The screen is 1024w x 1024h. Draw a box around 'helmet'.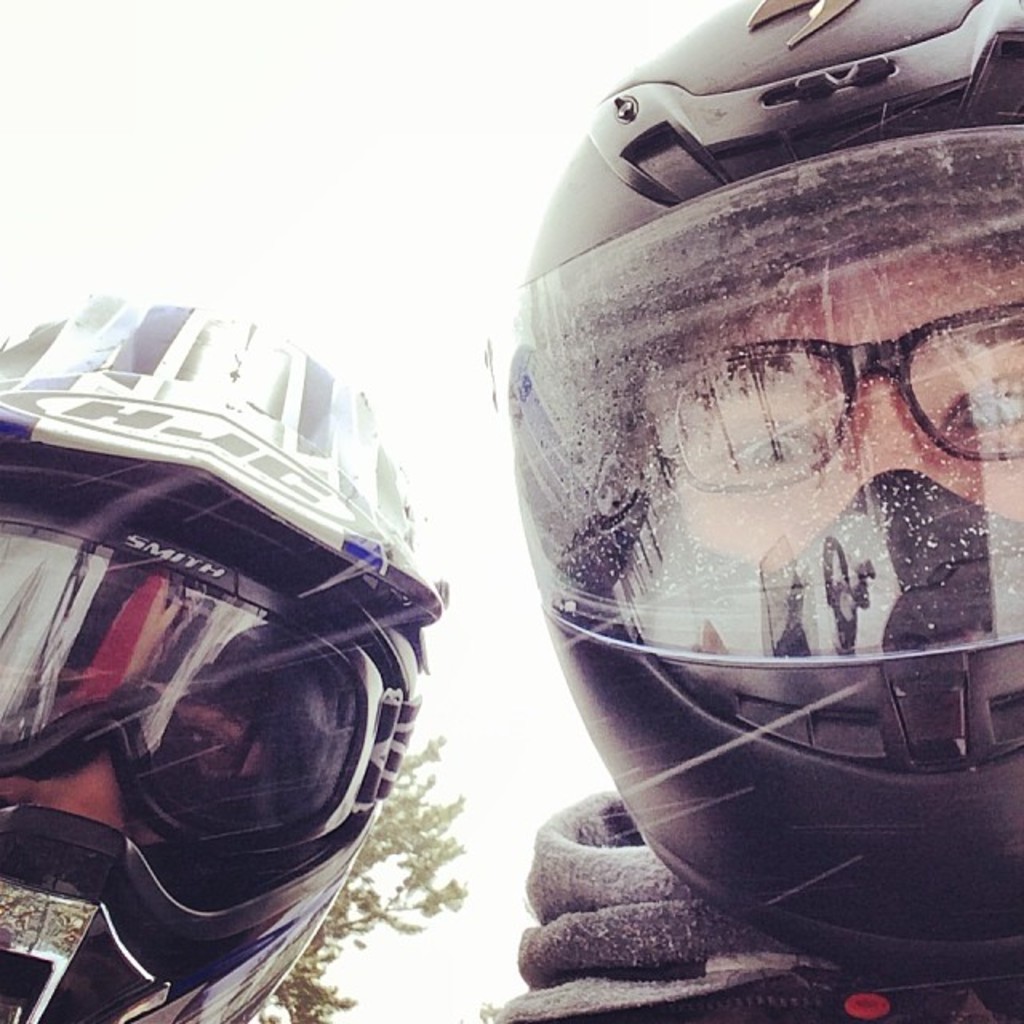
<region>472, 0, 1022, 986</region>.
